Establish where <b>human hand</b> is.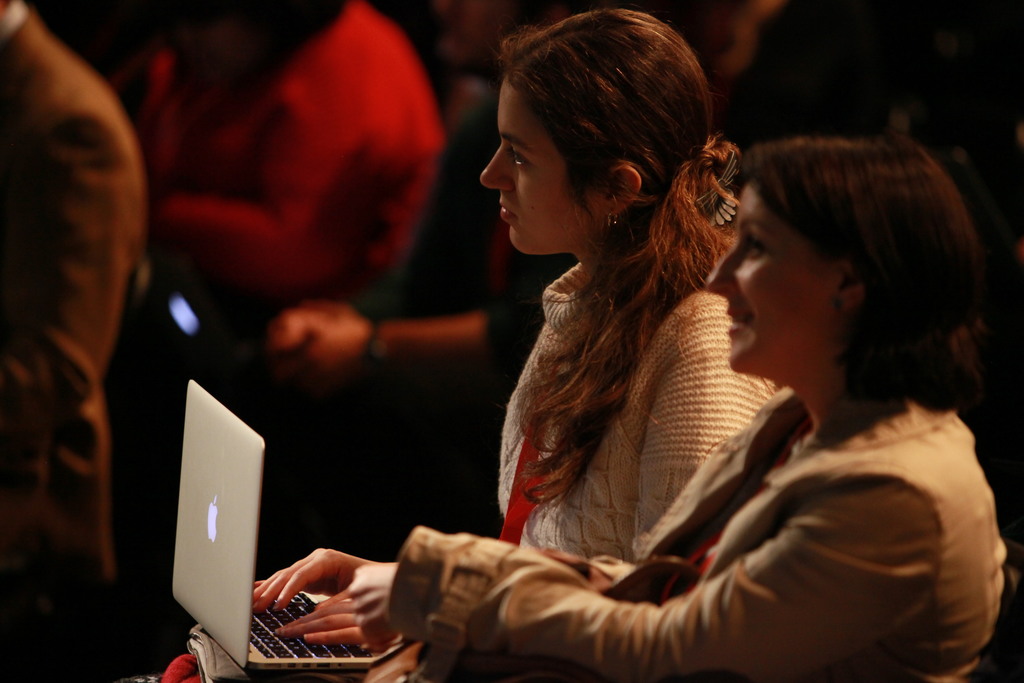
Established at <bbox>344, 558, 399, 648</bbox>.
